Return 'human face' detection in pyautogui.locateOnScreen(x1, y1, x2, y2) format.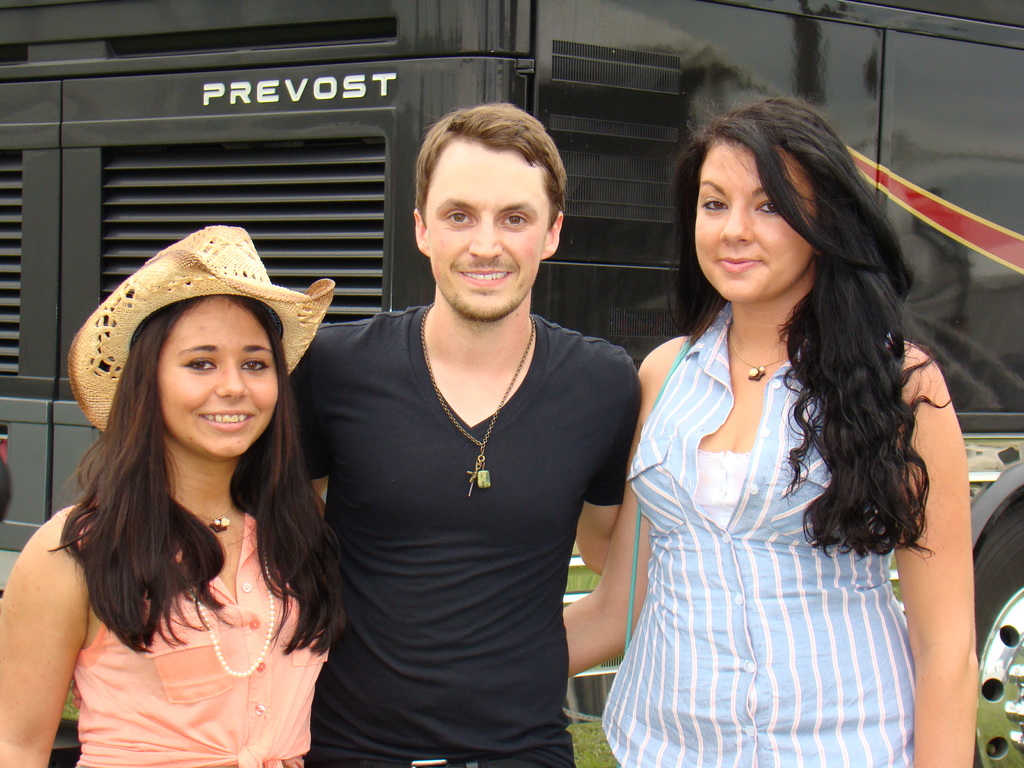
pyautogui.locateOnScreen(157, 299, 277, 459).
